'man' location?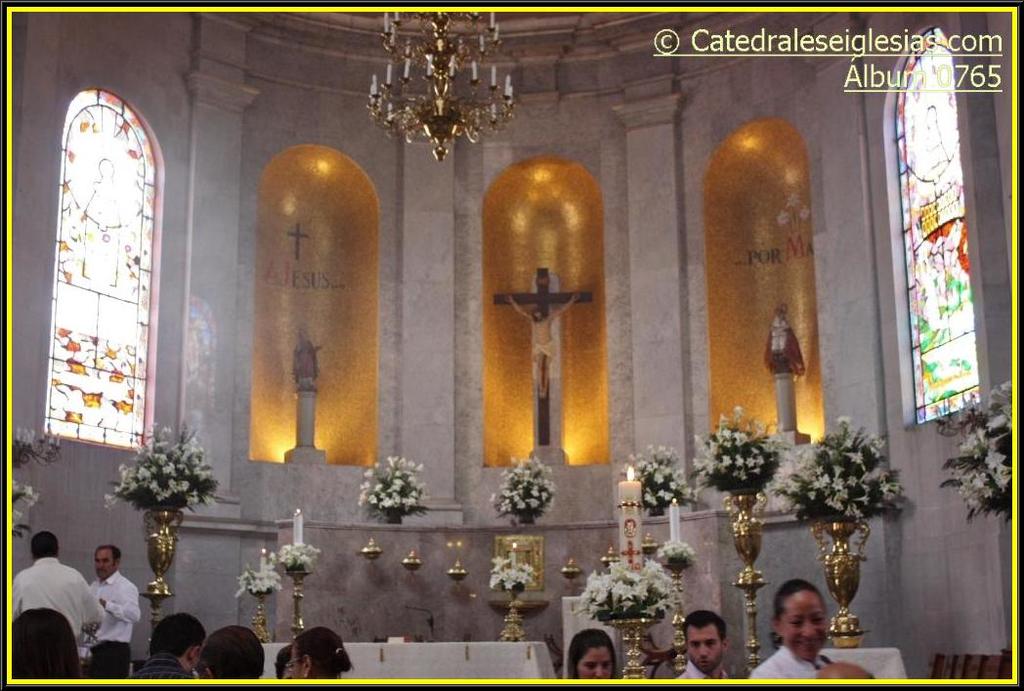
<region>506, 289, 577, 398</region>
